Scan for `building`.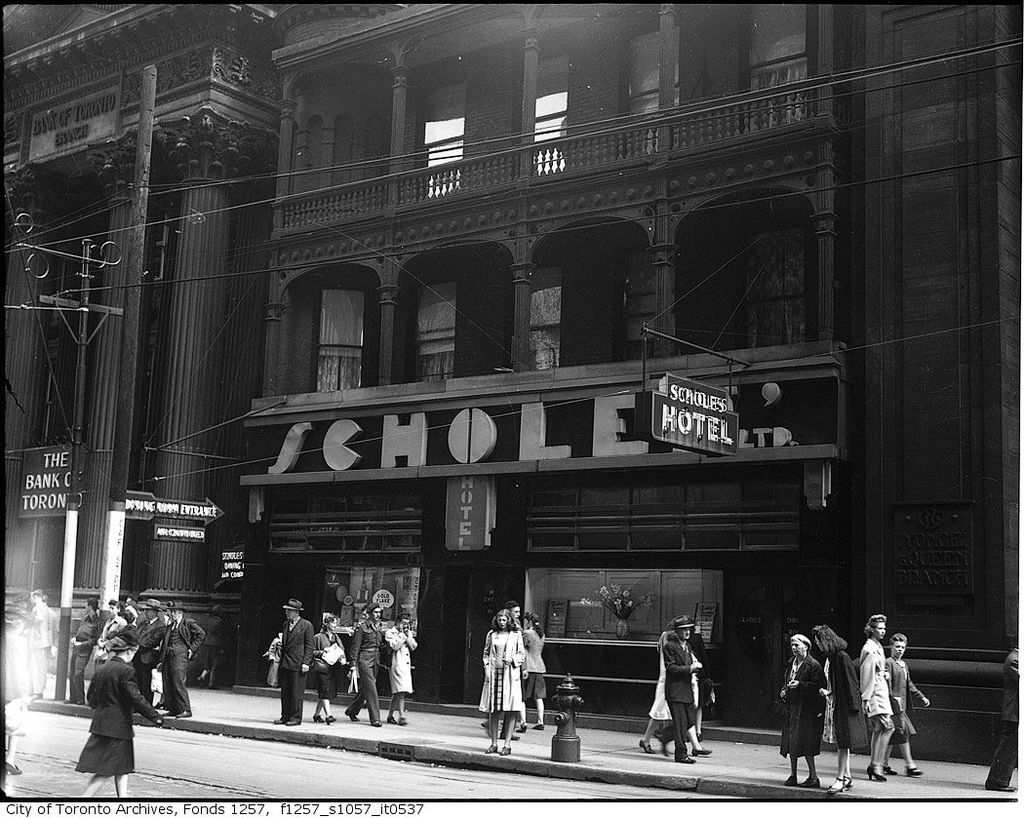
Scan result: 0, 0, 283, 689.
